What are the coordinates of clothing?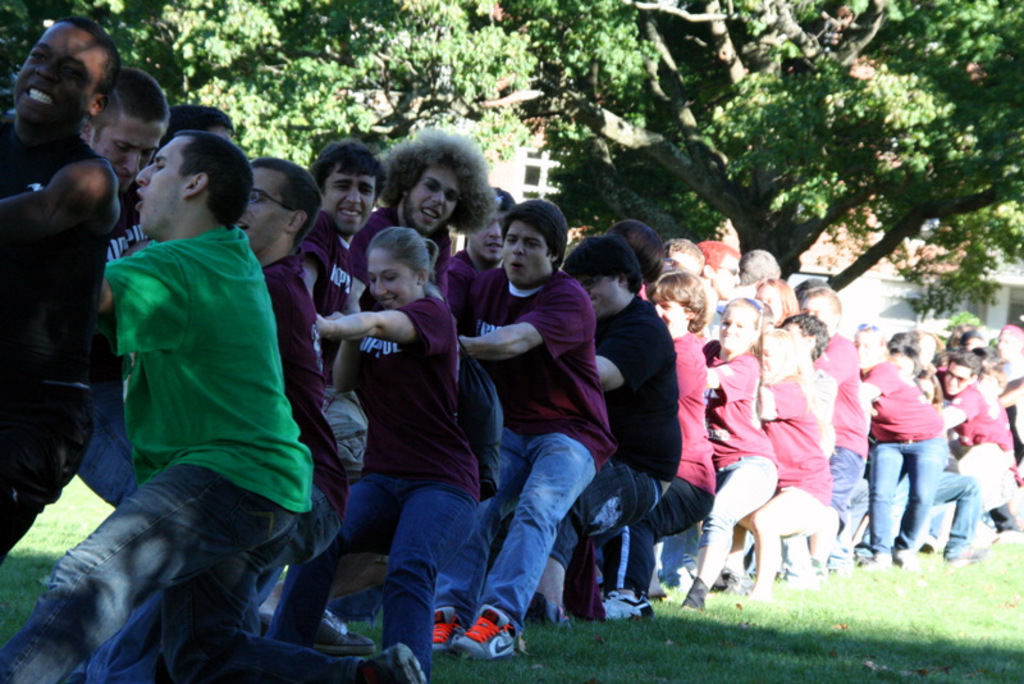
rect(858, 327, 959, 550).
